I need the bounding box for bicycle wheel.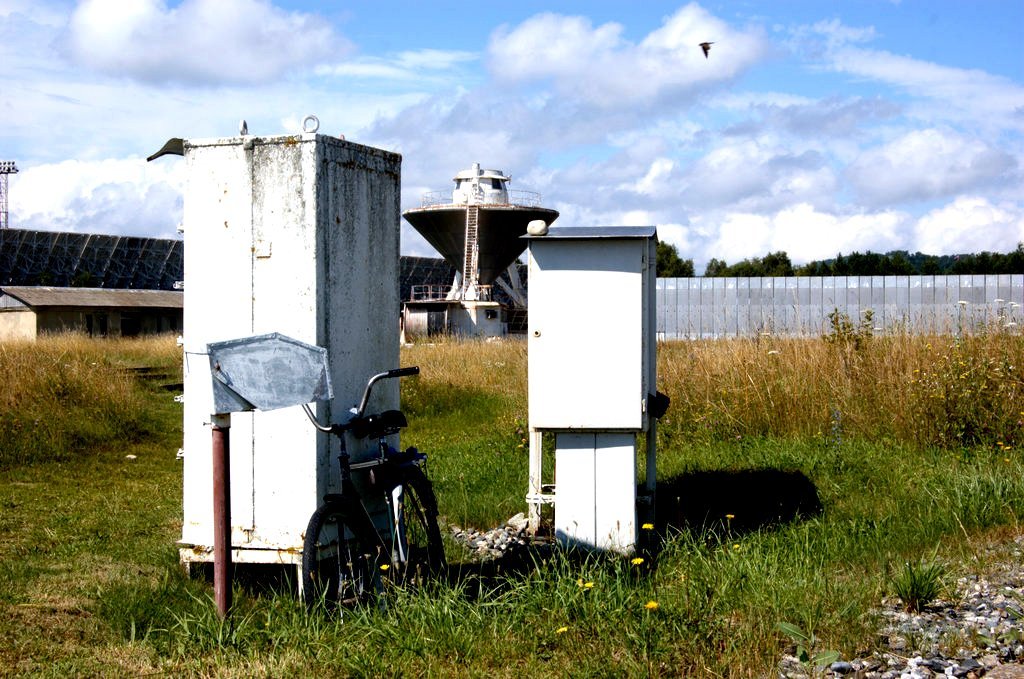
Here it is: (x1=309, y1=502, x2=374, y2=619).
